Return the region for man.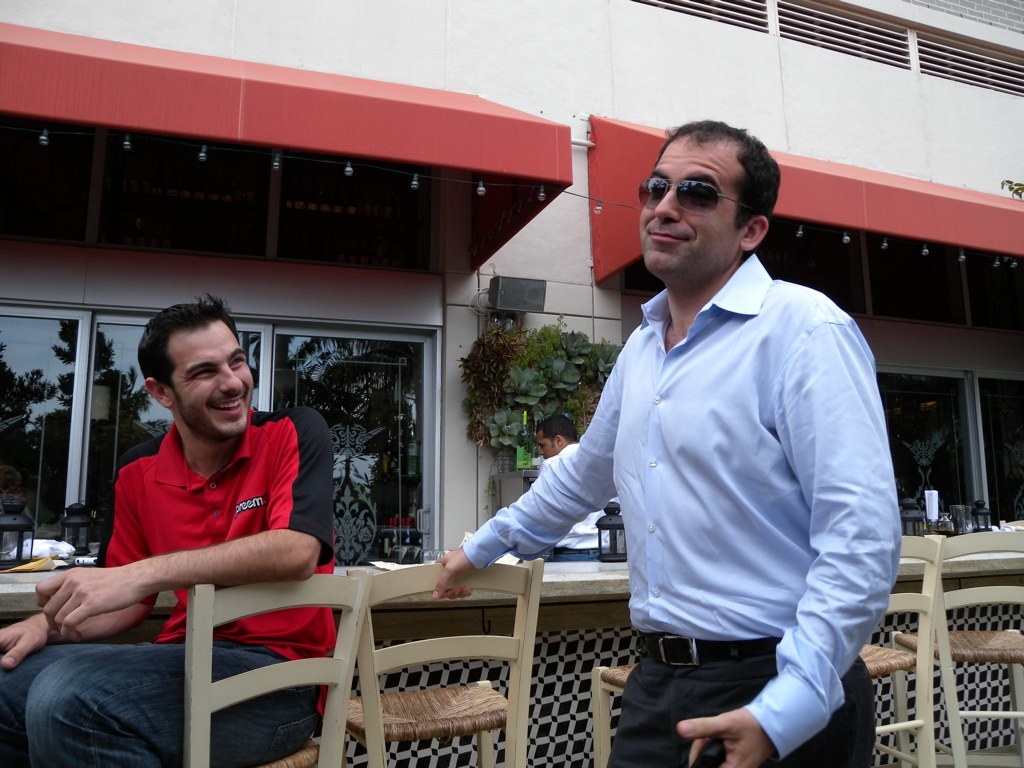
533,414,618,560.
